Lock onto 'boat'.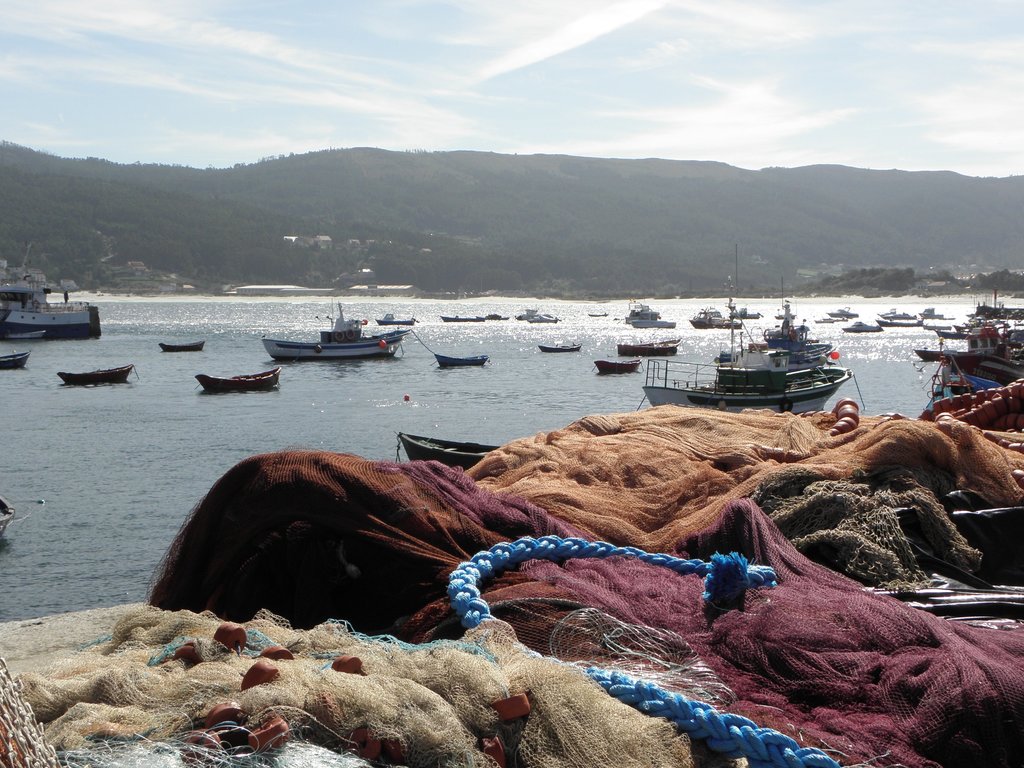
Locked: (625, 298, 648, 311).
